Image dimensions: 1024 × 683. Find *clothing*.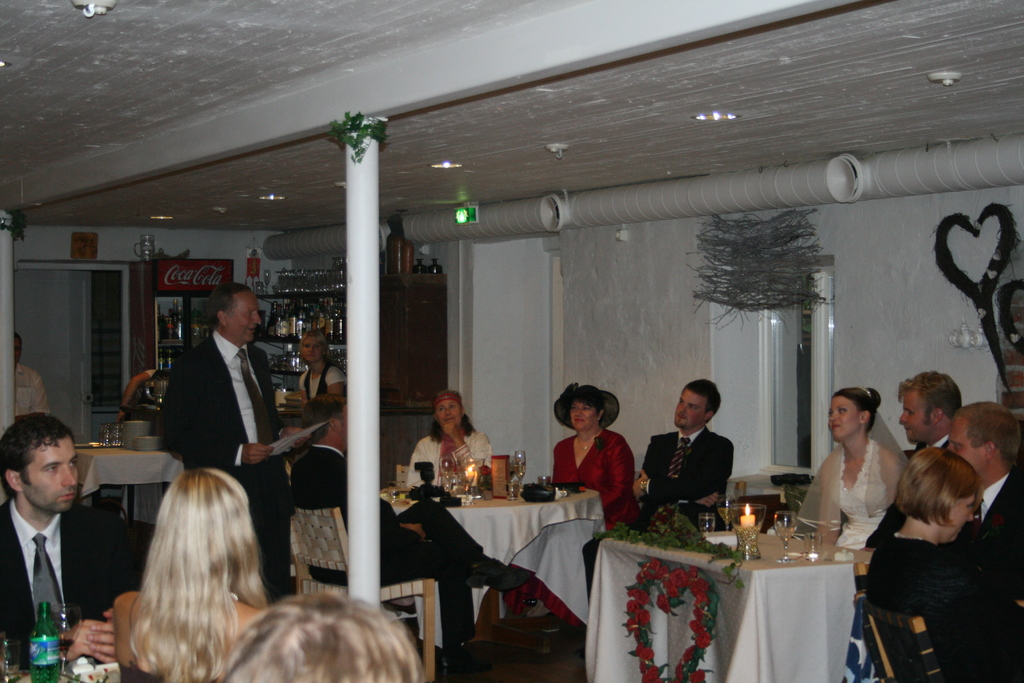
left=867, top=525, right=988, bottom=659.
